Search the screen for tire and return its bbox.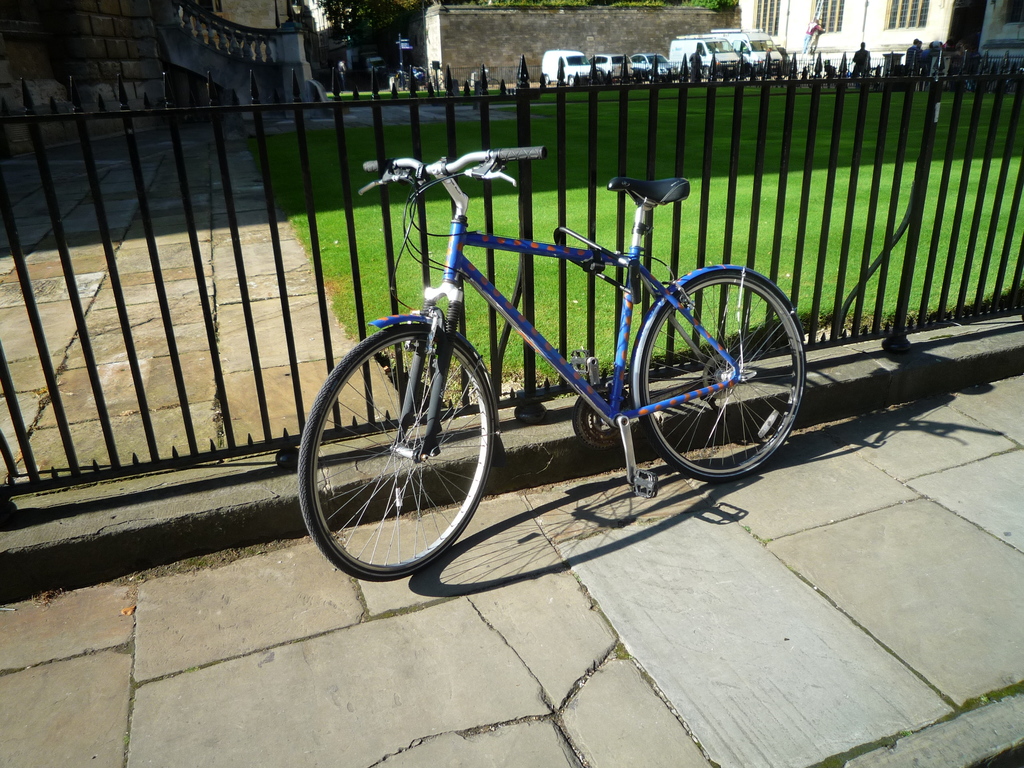
Found: x1=538, y1=72, x2=553, y2=85.
